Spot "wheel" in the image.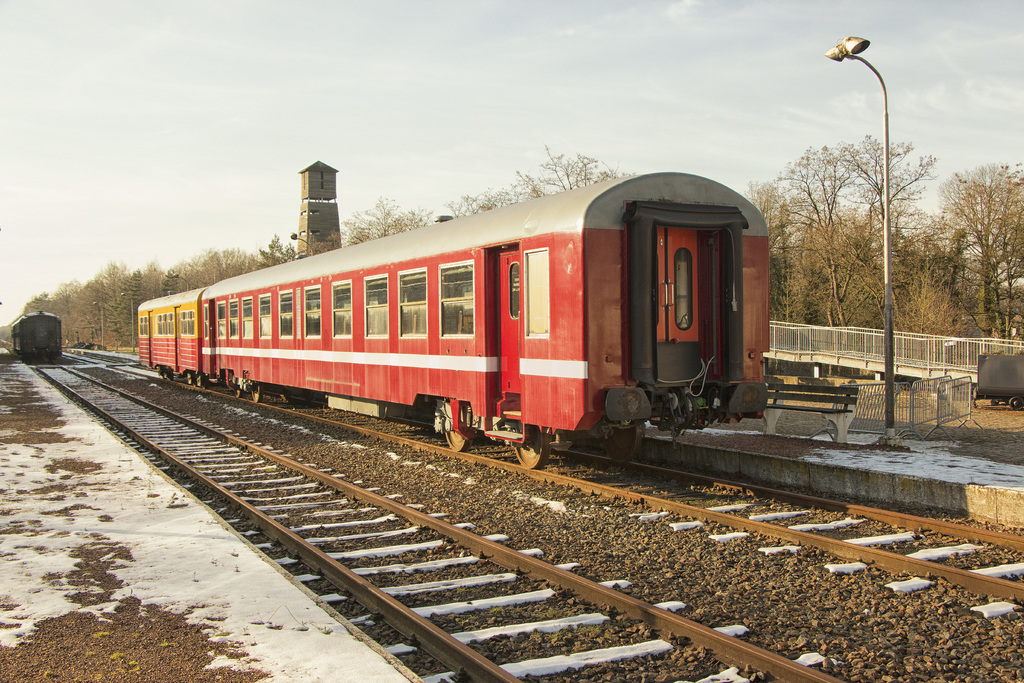
"wheel" found at region(604, 421, 644, 459).
